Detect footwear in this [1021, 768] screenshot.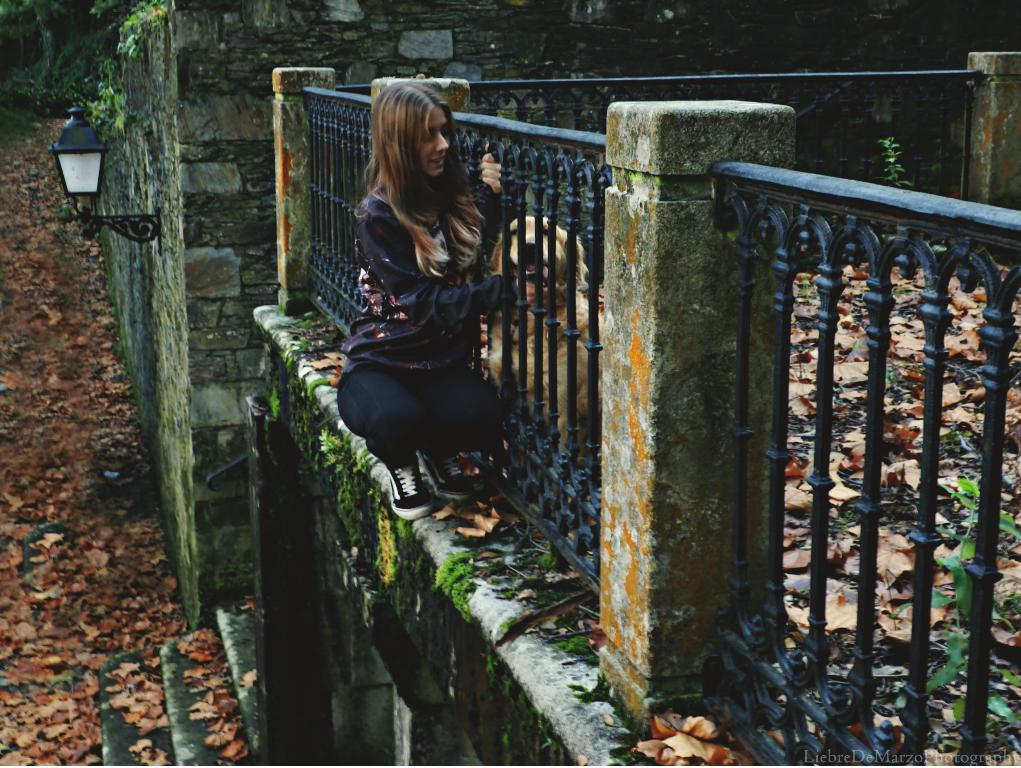
Detection: Rect(417, 444, 475, 502).
